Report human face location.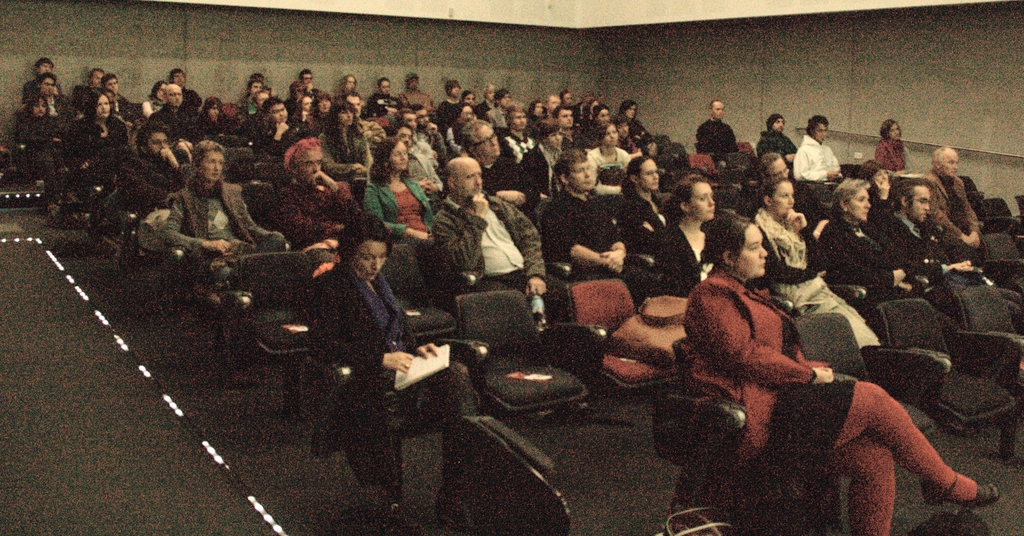
Report: bbox(349, 241, 388, 281).
